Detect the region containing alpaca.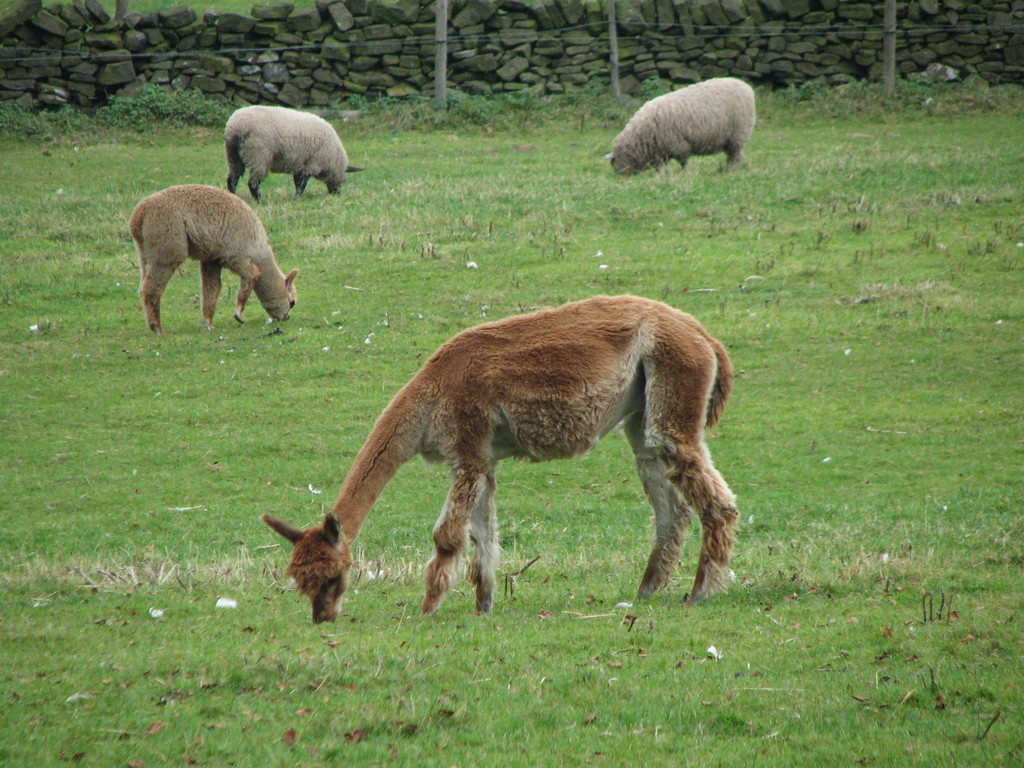
(259,291,743,625).
